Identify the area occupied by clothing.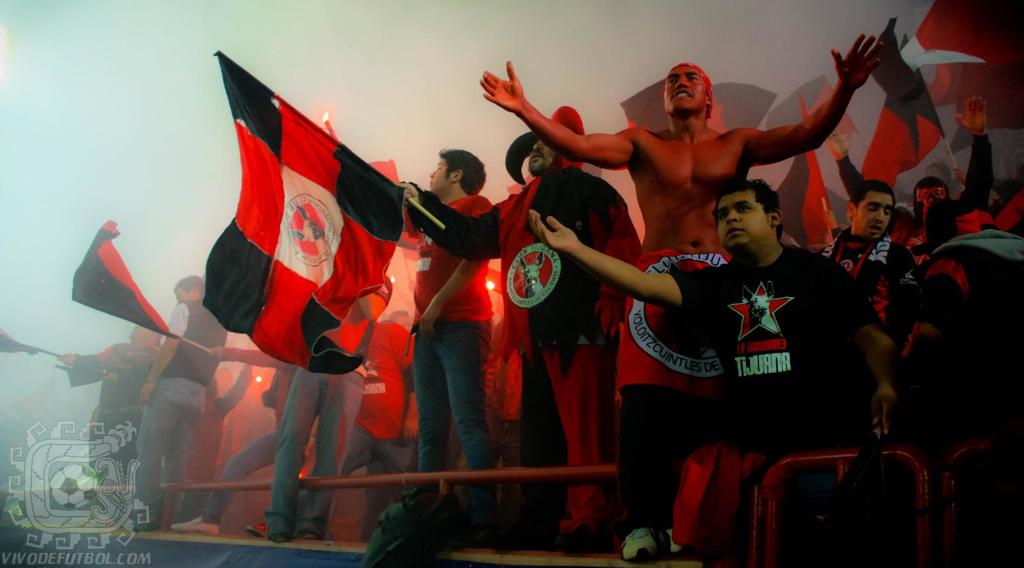
Area: bbox(202, 430, 280, 514).
